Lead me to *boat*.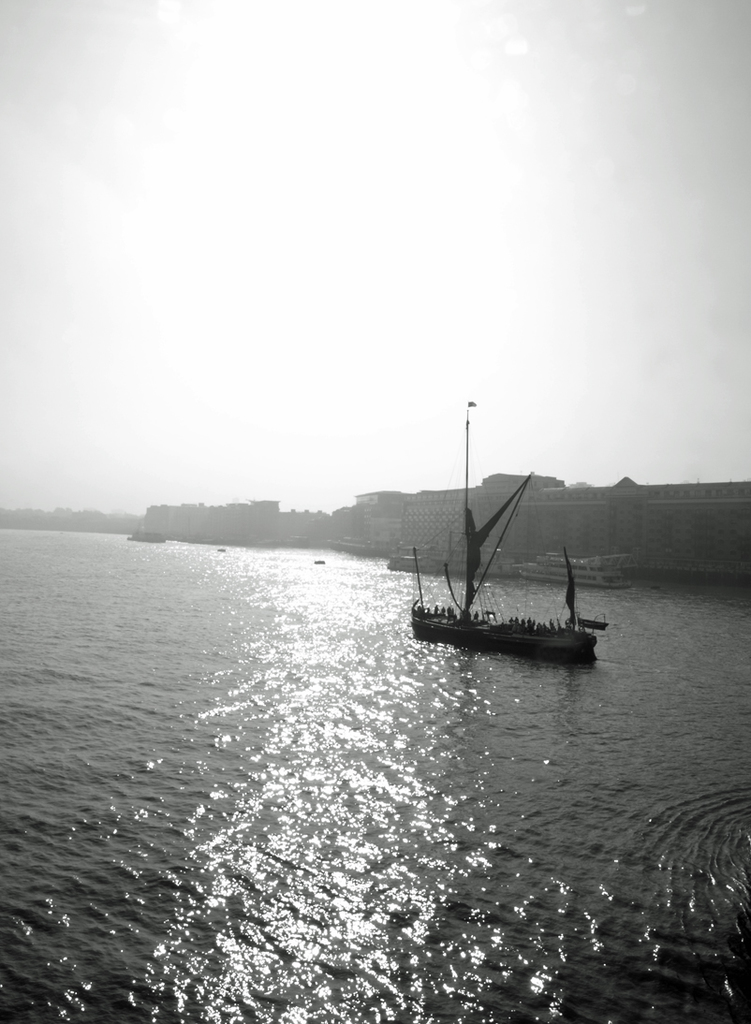
Lead to <box>567,550,615,634</box>.
